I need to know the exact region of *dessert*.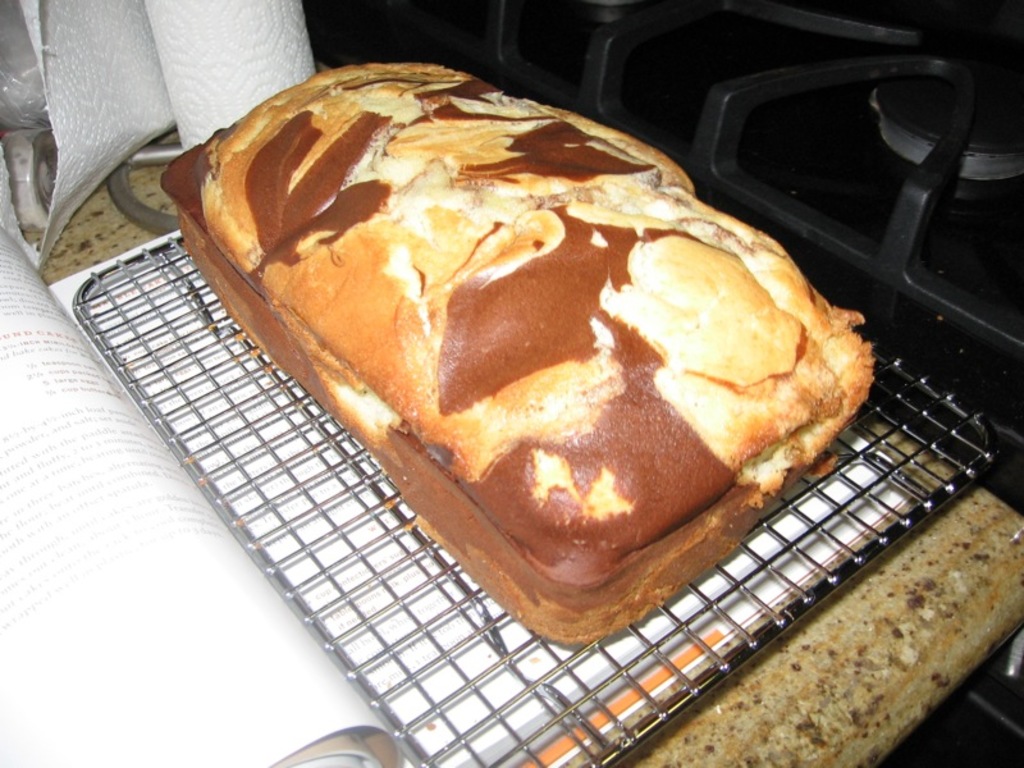
Region: (left=138, top=58, right=879, bottom=664).
